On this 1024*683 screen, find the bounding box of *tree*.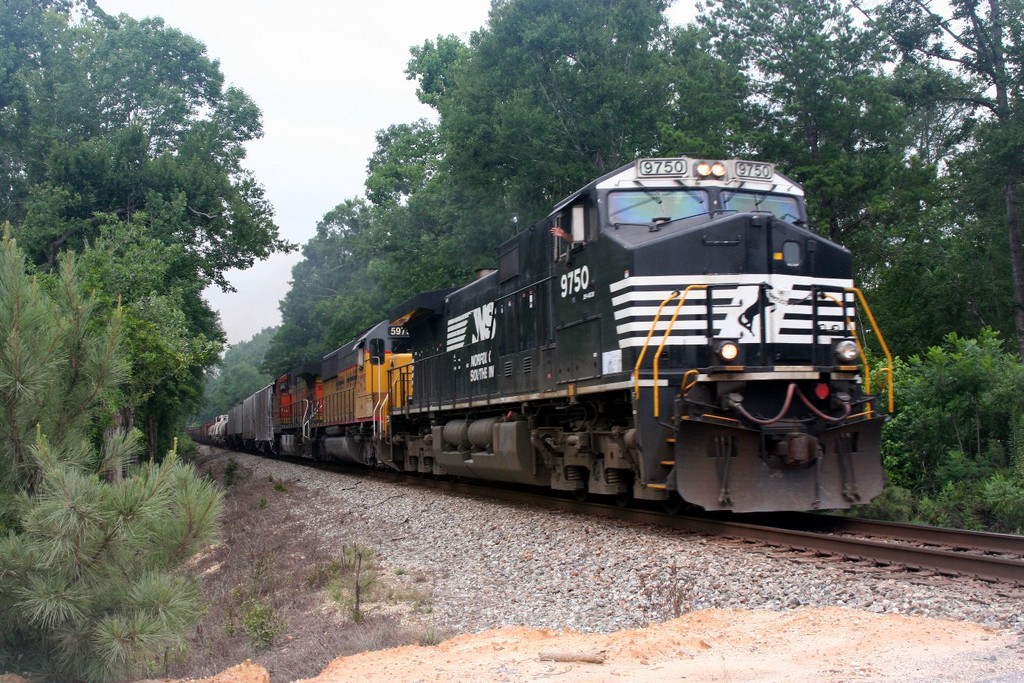
Bounding box: 0:213:237:680.
